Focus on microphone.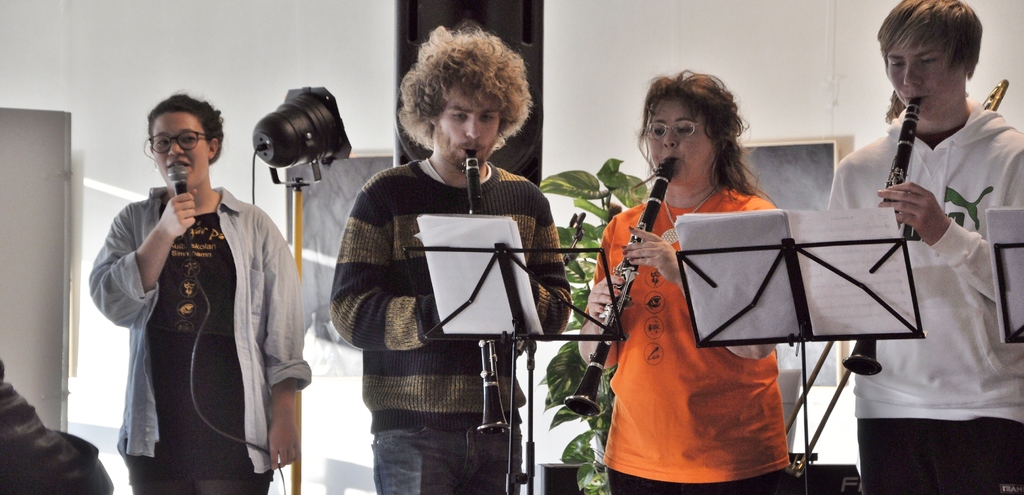
Focused at locate(170, 162, 188, 239).
